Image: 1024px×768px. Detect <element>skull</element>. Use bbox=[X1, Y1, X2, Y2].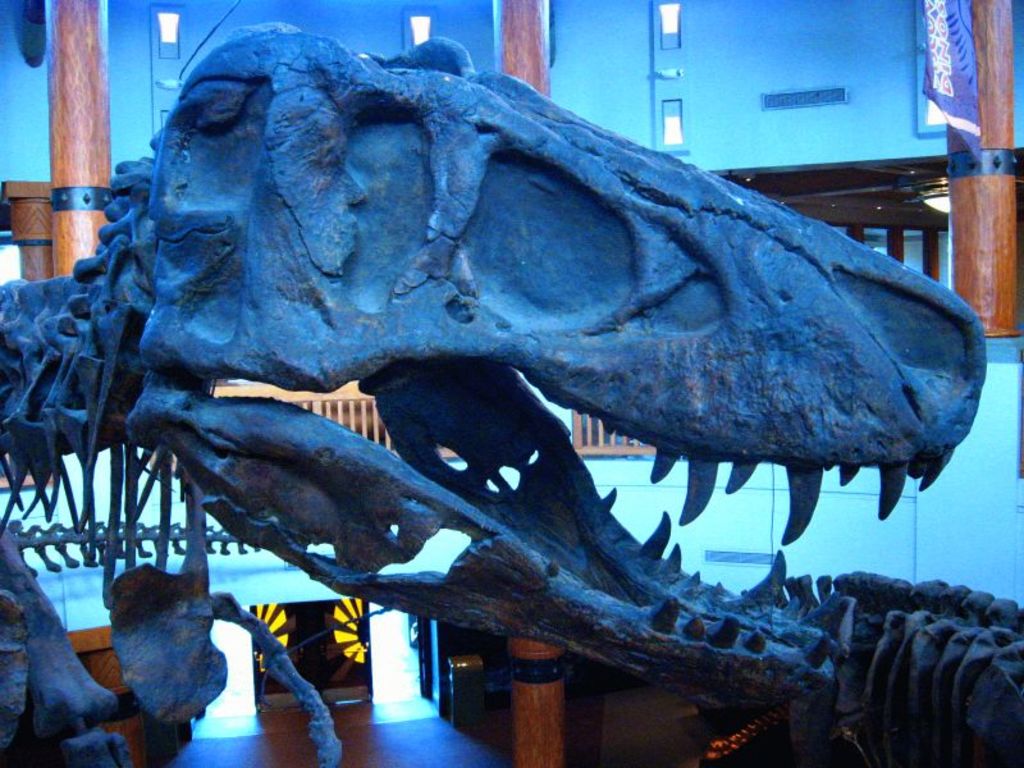
bbox=[0, 24, 1023, 767].
